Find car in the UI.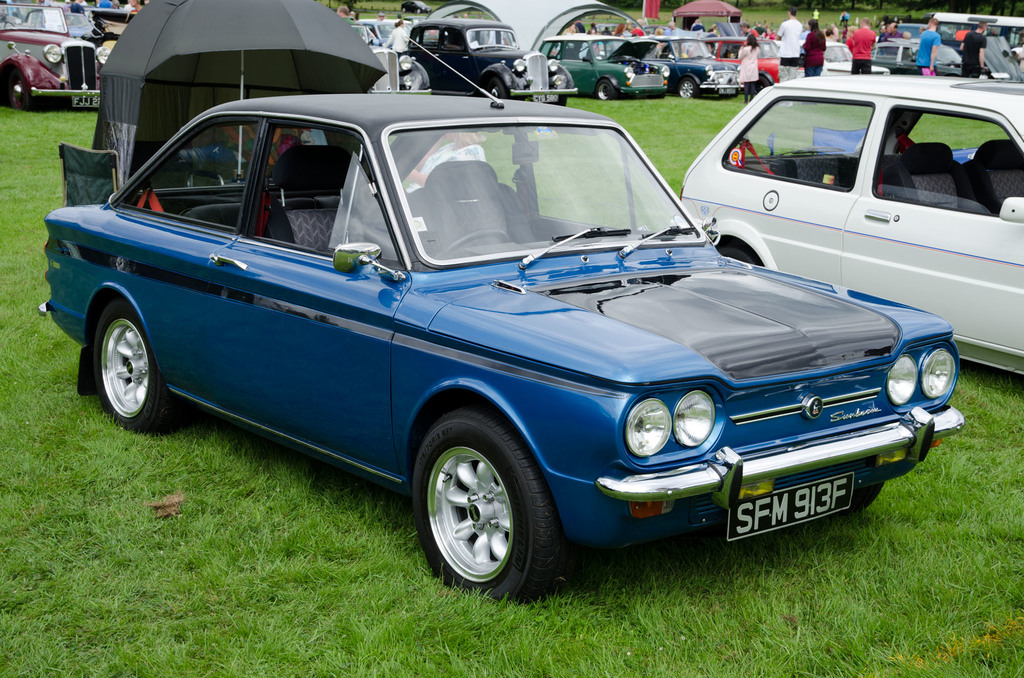
UI element at bbox=[396, 17, 574, 97].
